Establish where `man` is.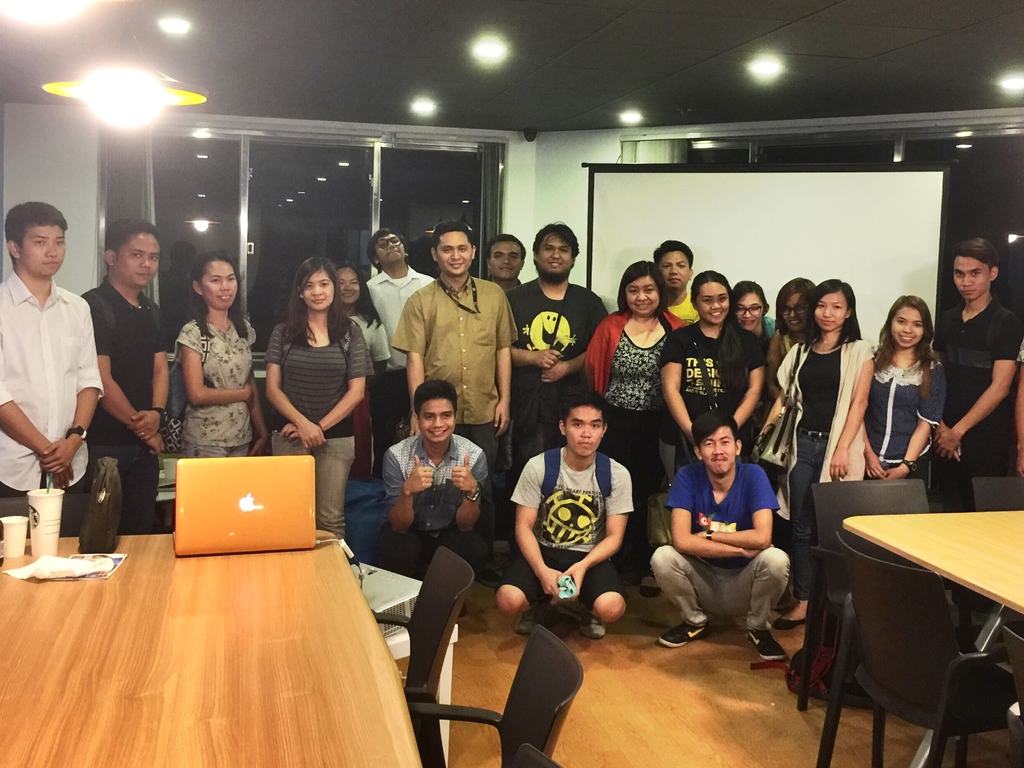
Established at 646 241 702 496.
